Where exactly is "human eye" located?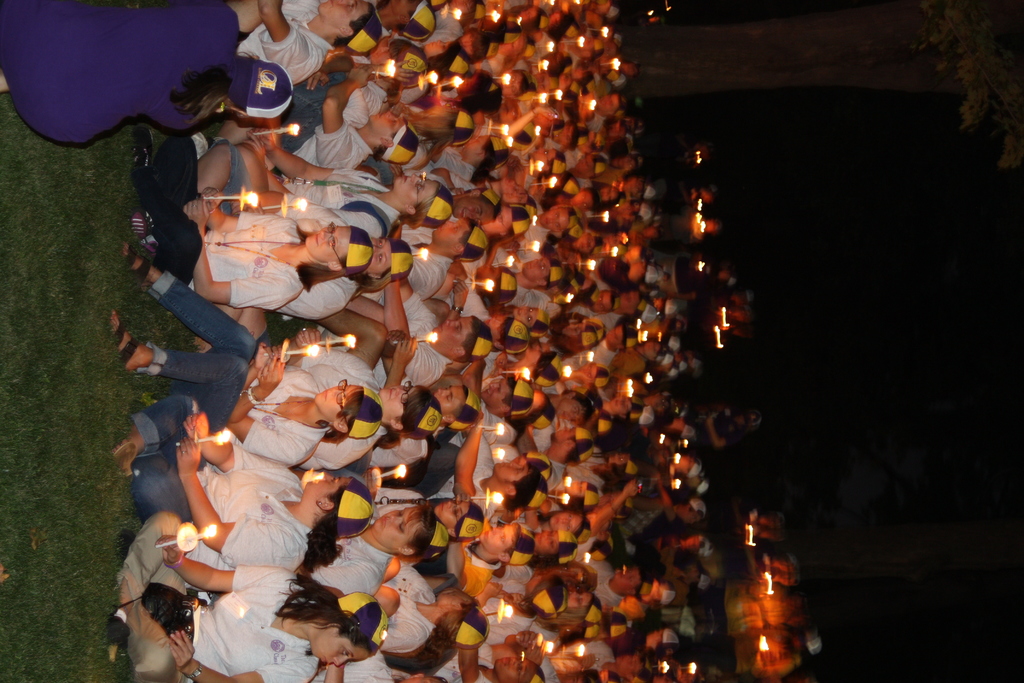
Its bounding box is [left=527, top=308, right=532, bottom=311].
